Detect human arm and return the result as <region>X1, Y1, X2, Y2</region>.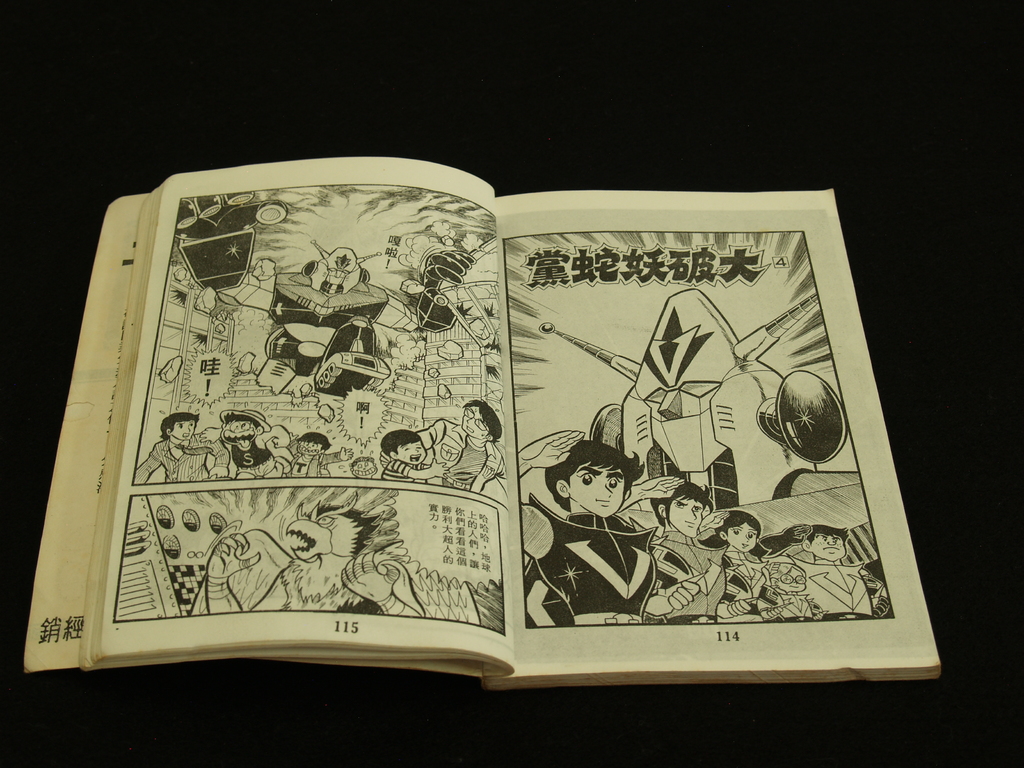
<region>756, 598, 784, 620</region>.
